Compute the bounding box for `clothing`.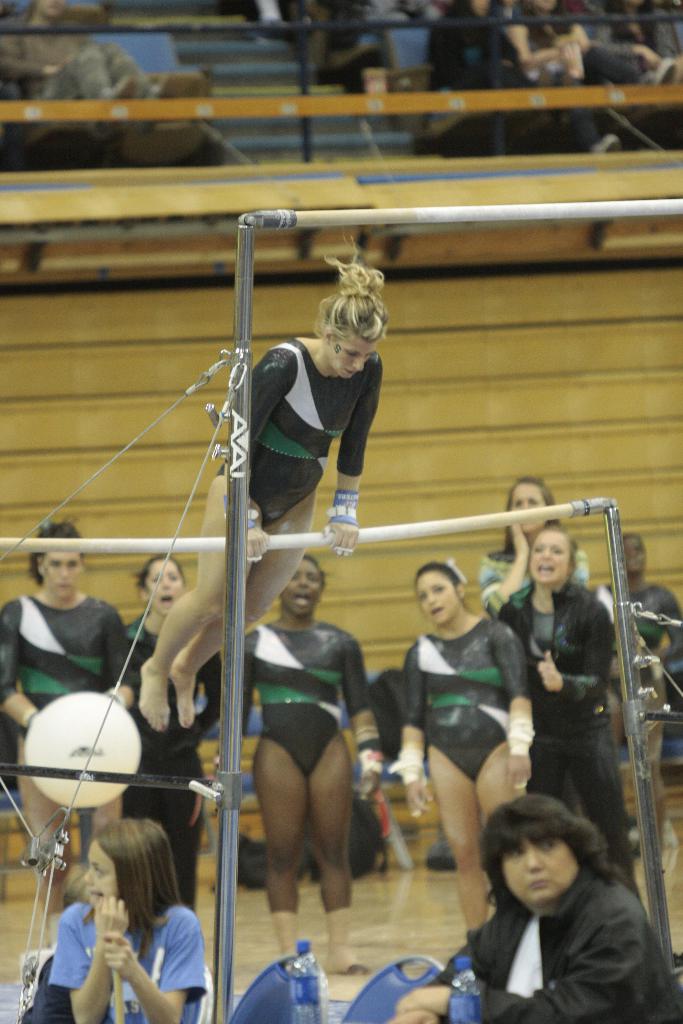
{"x1": 246, "y1": 620, "x2": 372, "y2": 770}.
